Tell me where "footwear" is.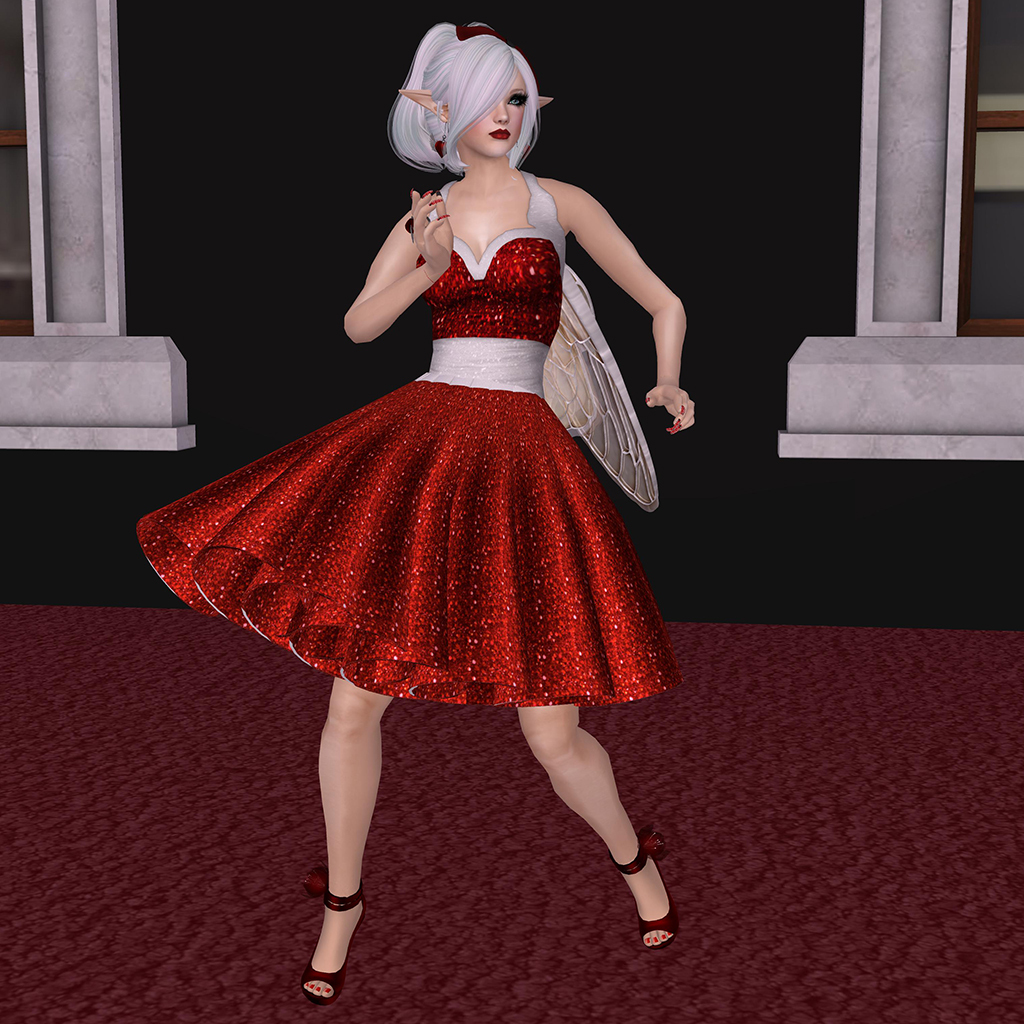
"footwear" is at [left=281, top=874, right=370, bottom=1005].
